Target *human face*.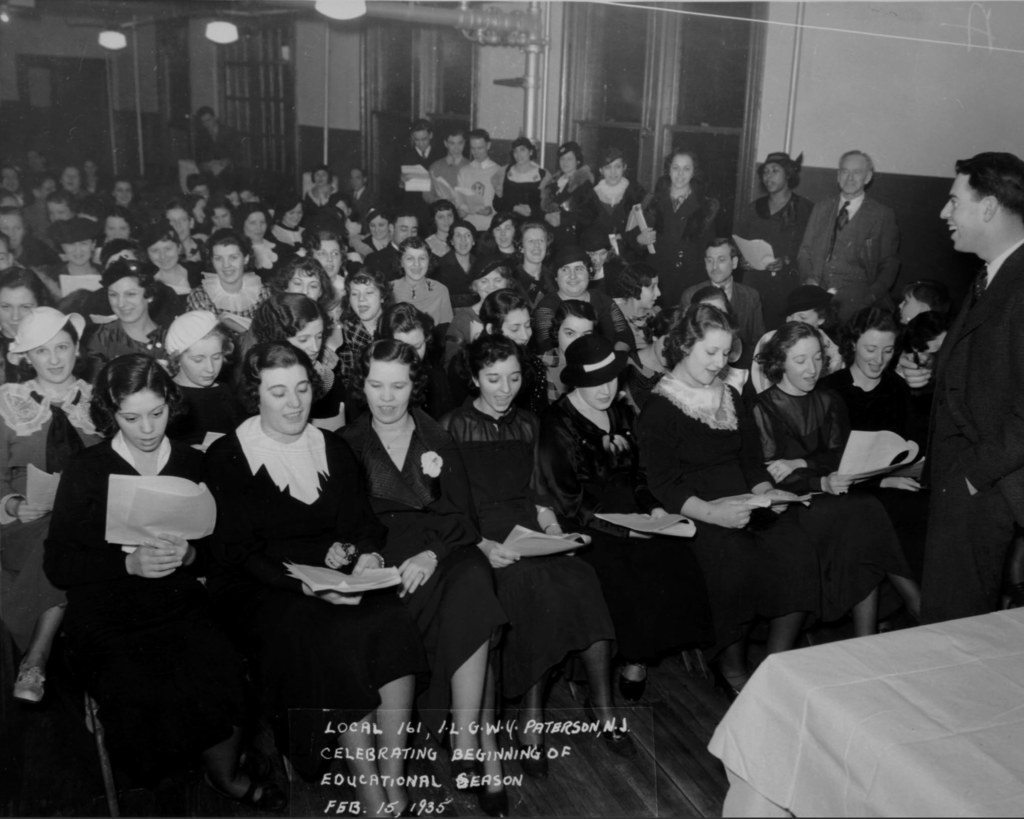
Target region: 365 362 413 421.
